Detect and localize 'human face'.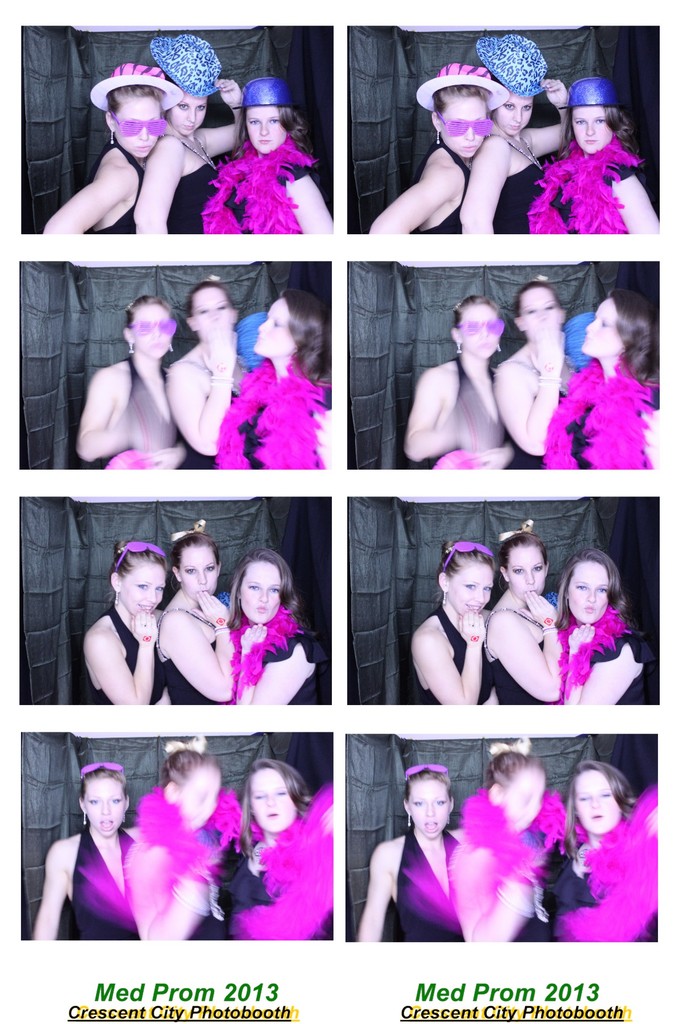
Localized at Rect(447, 562, 491, 625).
